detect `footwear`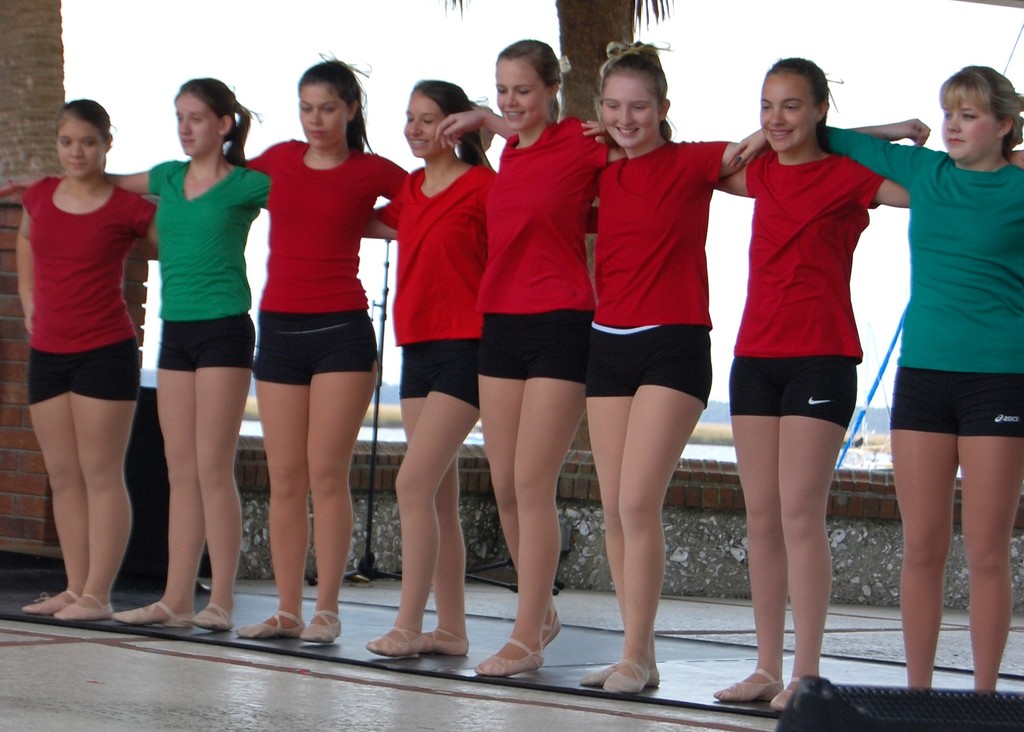
<box>770,677,801,719</box>
